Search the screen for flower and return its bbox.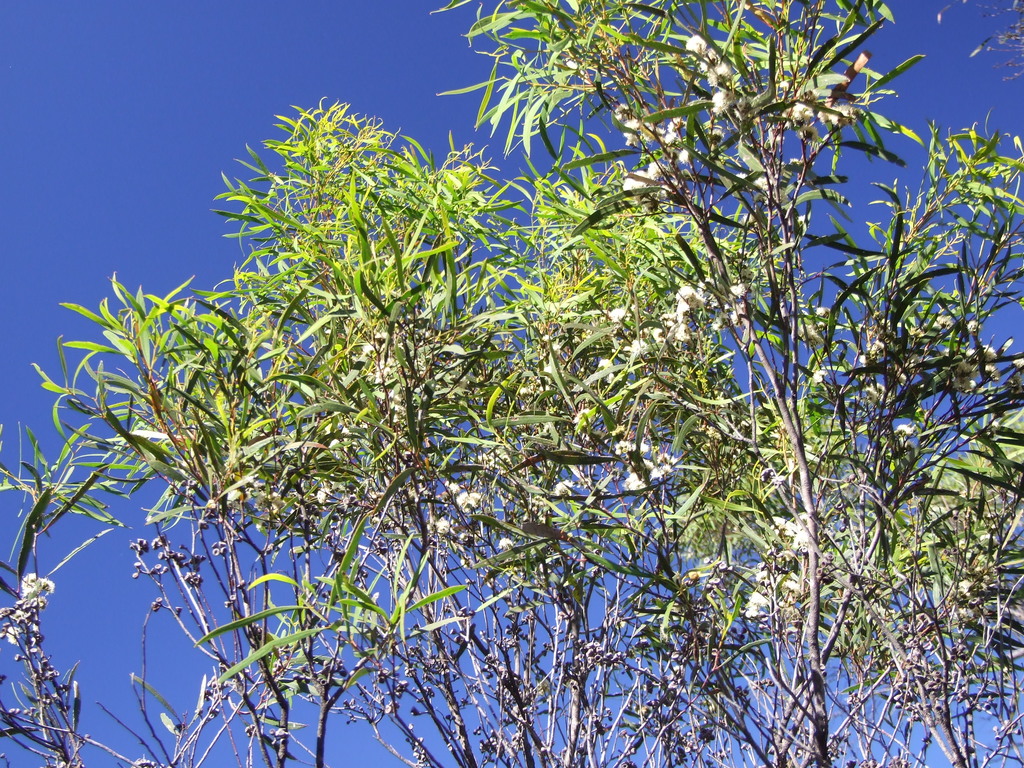
Found: {"left": 554, "top": 479, "right": 575, "bottom": 497}.
